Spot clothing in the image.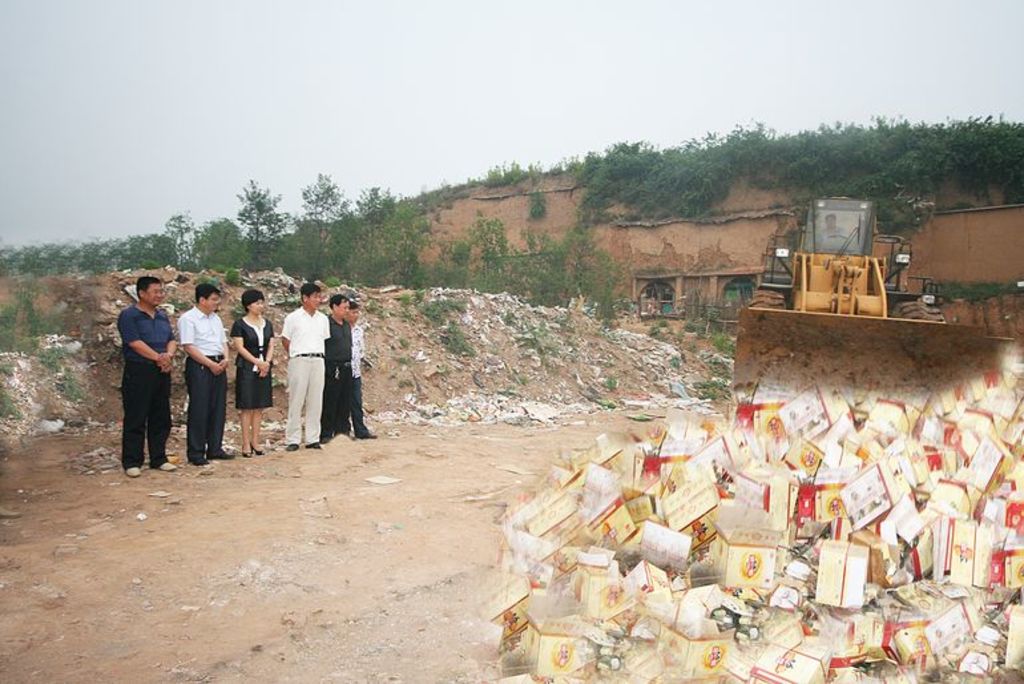
clothing found at detection(177, 301, 239, 455).
